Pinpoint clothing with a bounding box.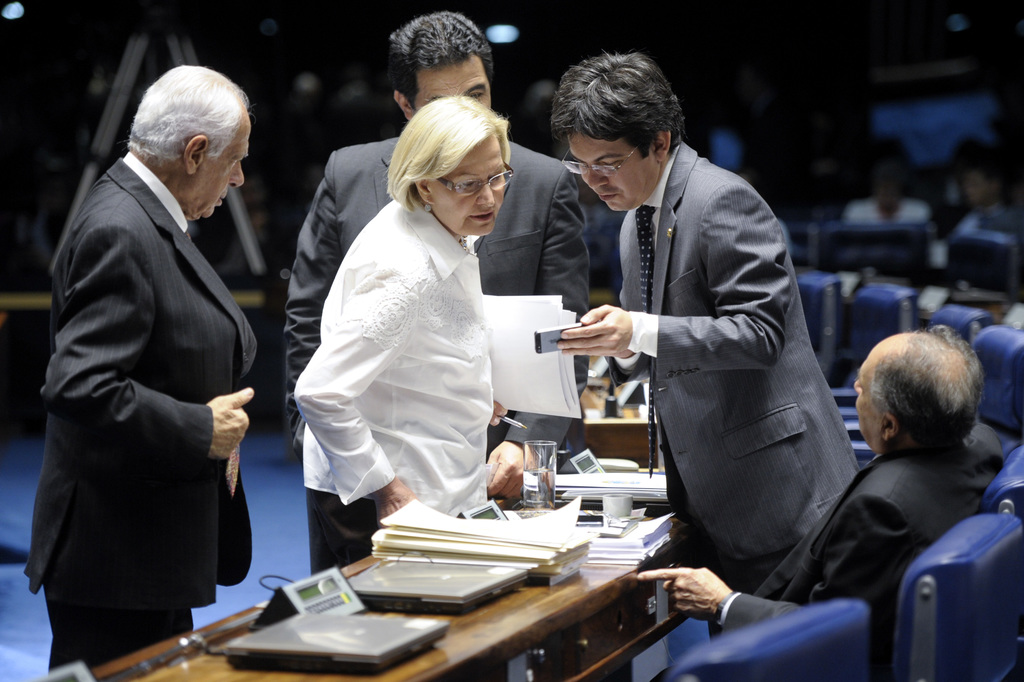
BBox(26, 152, 256, 674).
